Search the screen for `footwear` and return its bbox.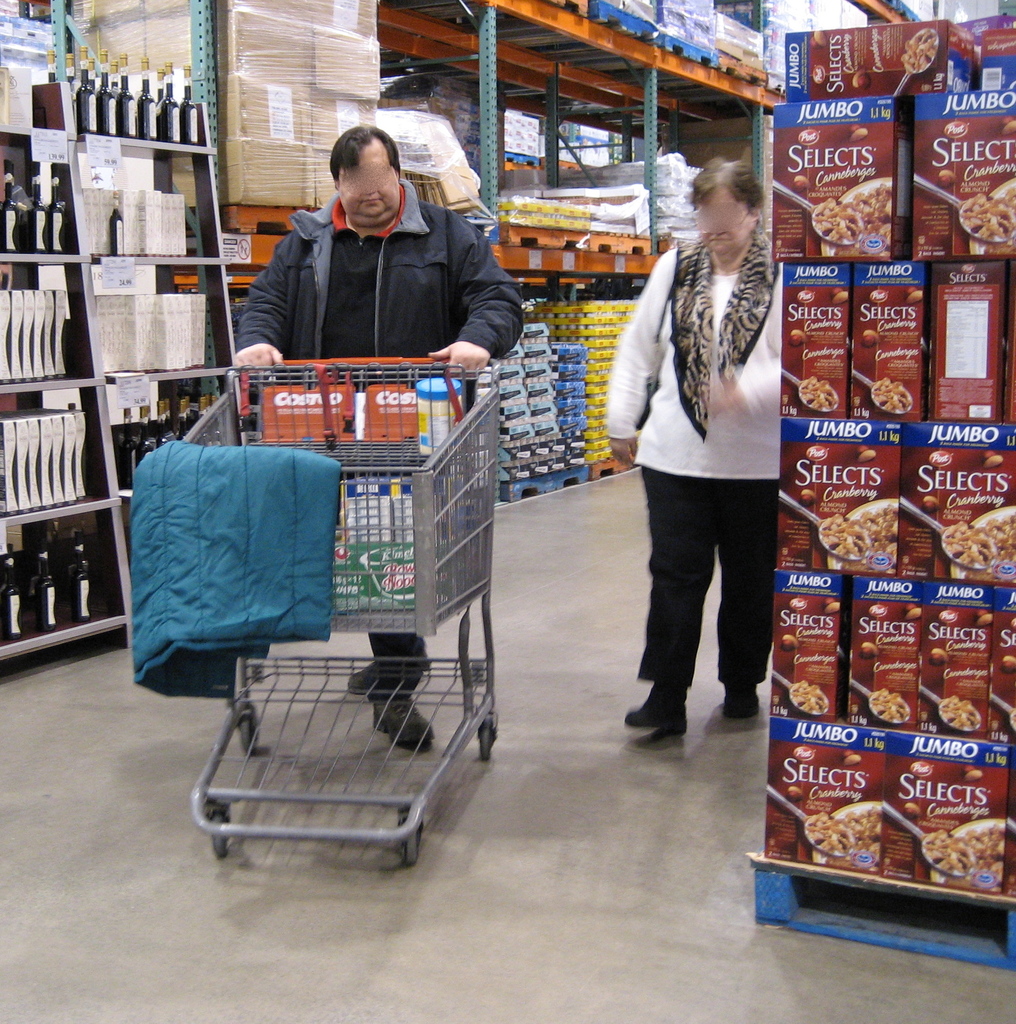
Found: bbox=[625, 680, 692, 729].
